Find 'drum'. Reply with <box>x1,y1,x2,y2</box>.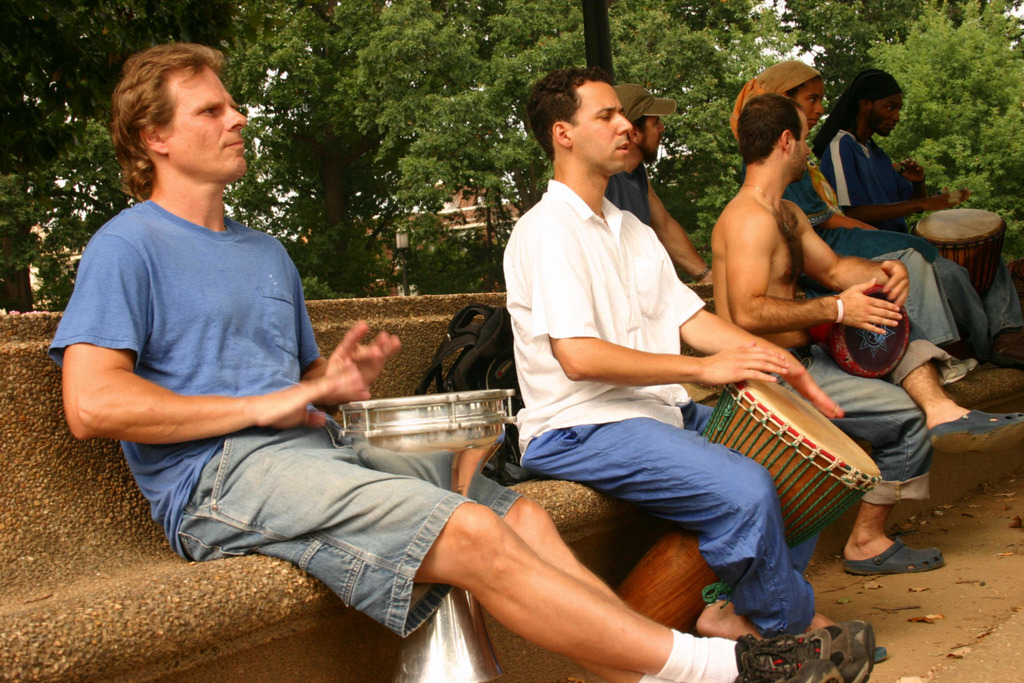
<box>910,210,1007,304</box>.
